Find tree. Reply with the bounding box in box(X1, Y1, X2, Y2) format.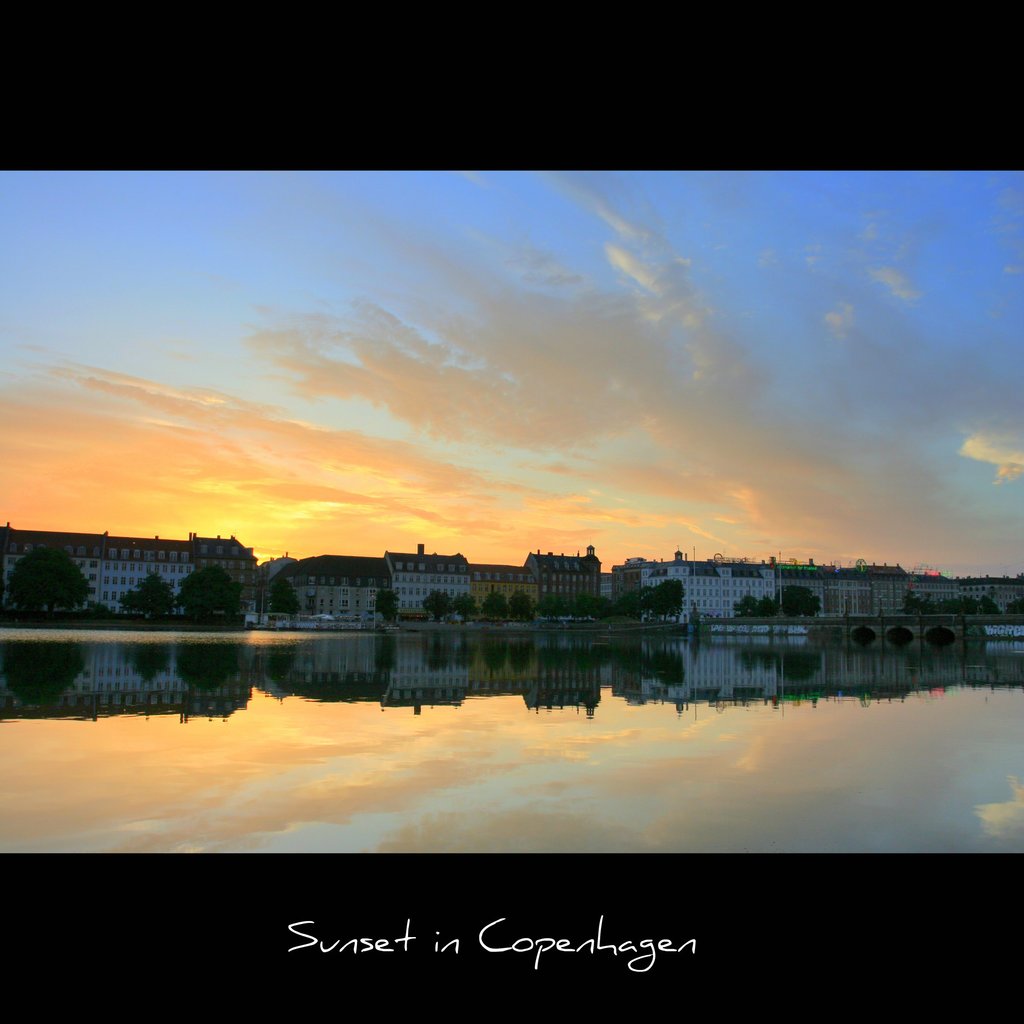
box(483, 589, 512, 624).
